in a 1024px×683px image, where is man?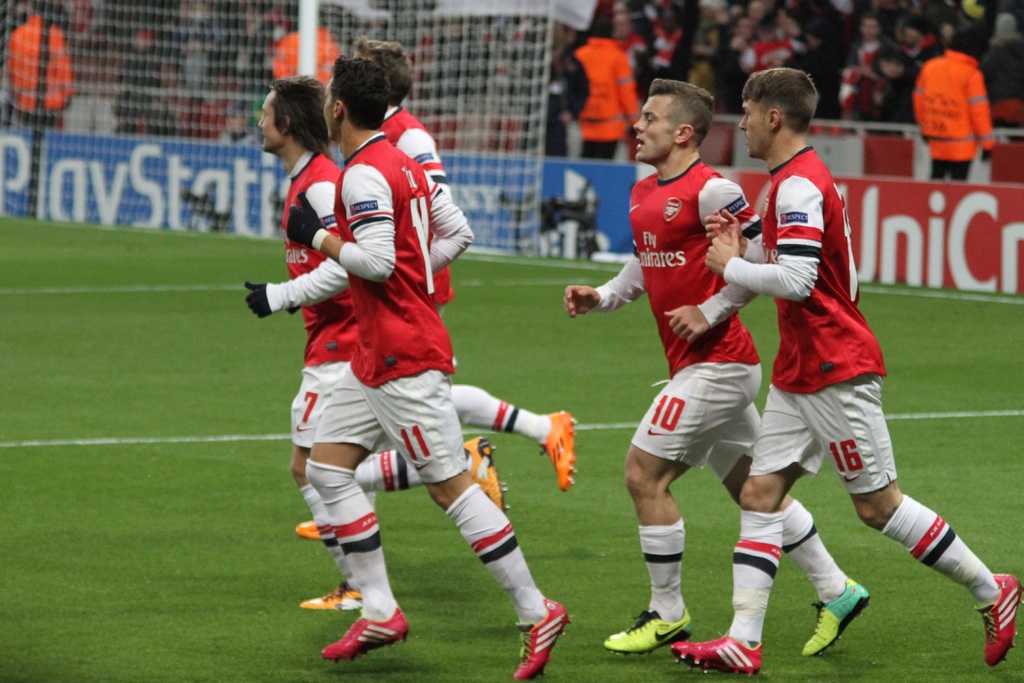
[244,55,572,682].
